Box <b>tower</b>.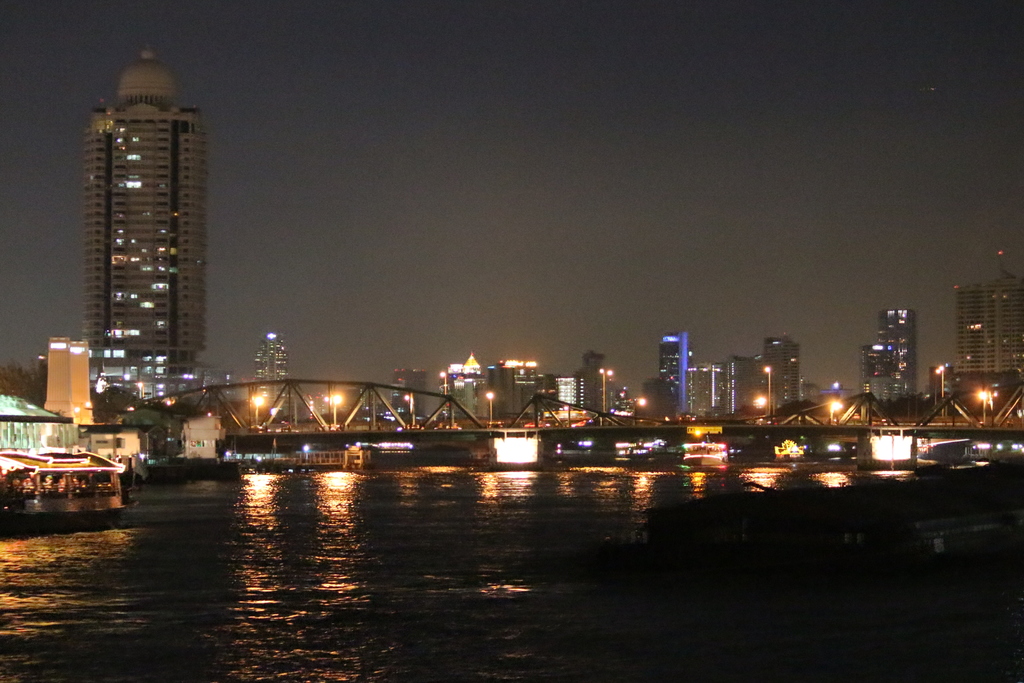
region(490, 360, 543, 422).
